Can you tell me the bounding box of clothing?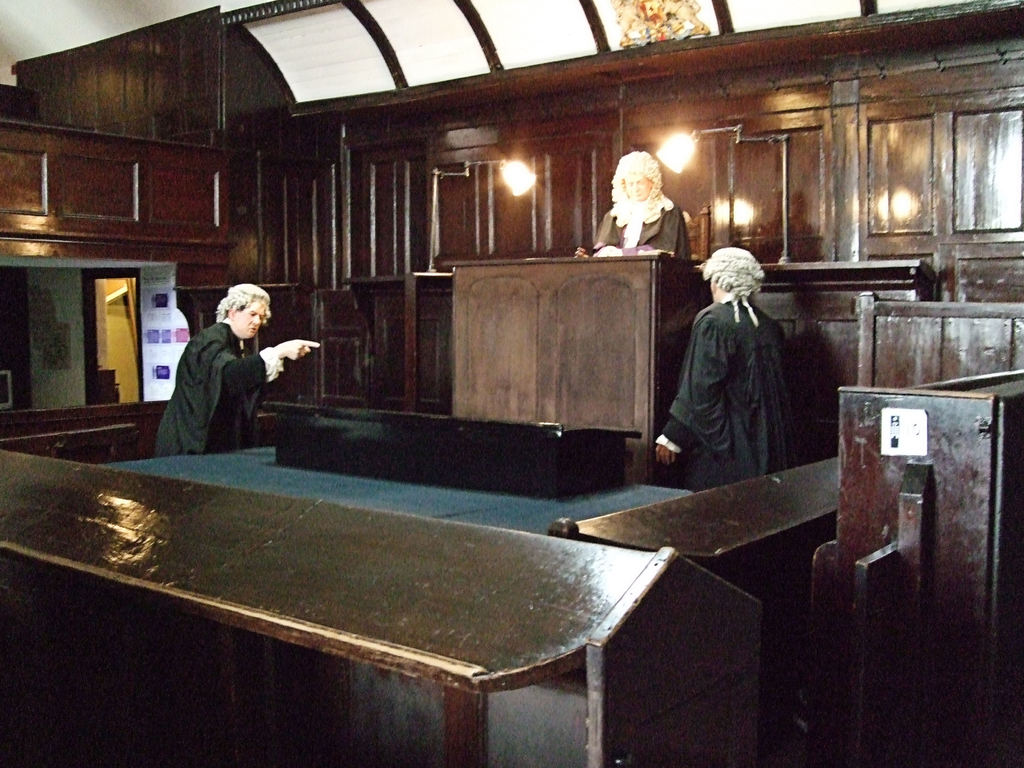
box=[678, 265, 813, 494].
